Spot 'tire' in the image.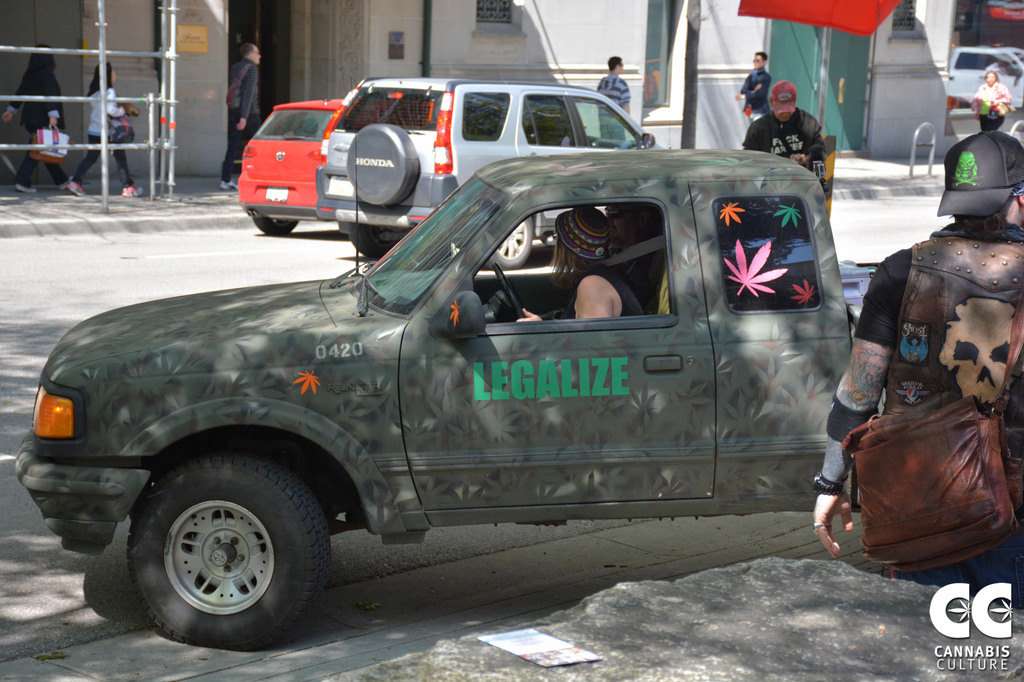
'tire' found at locate(479, 211, 532, 267).
